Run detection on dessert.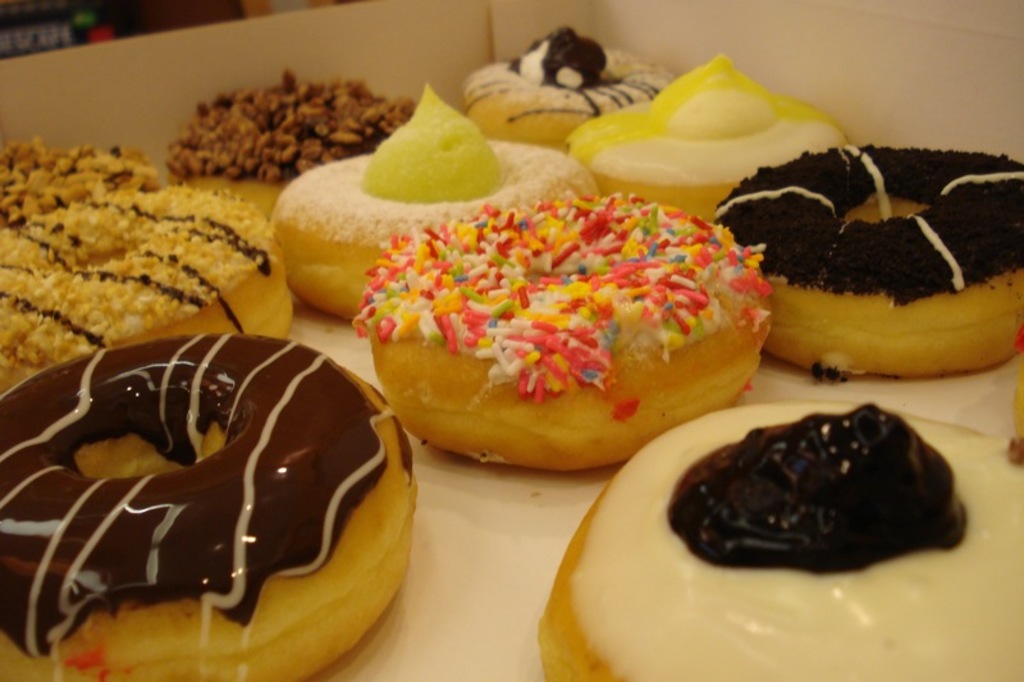
Result: Rect(0, 142, 156, 226).
